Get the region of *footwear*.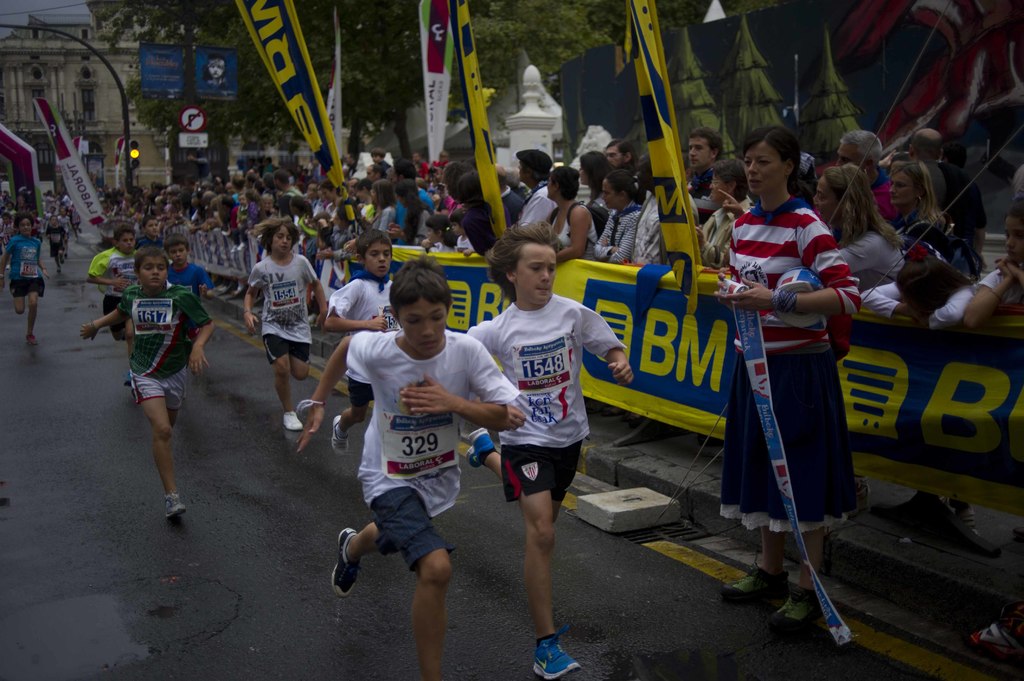
box=[767, 583, 819, 628].
